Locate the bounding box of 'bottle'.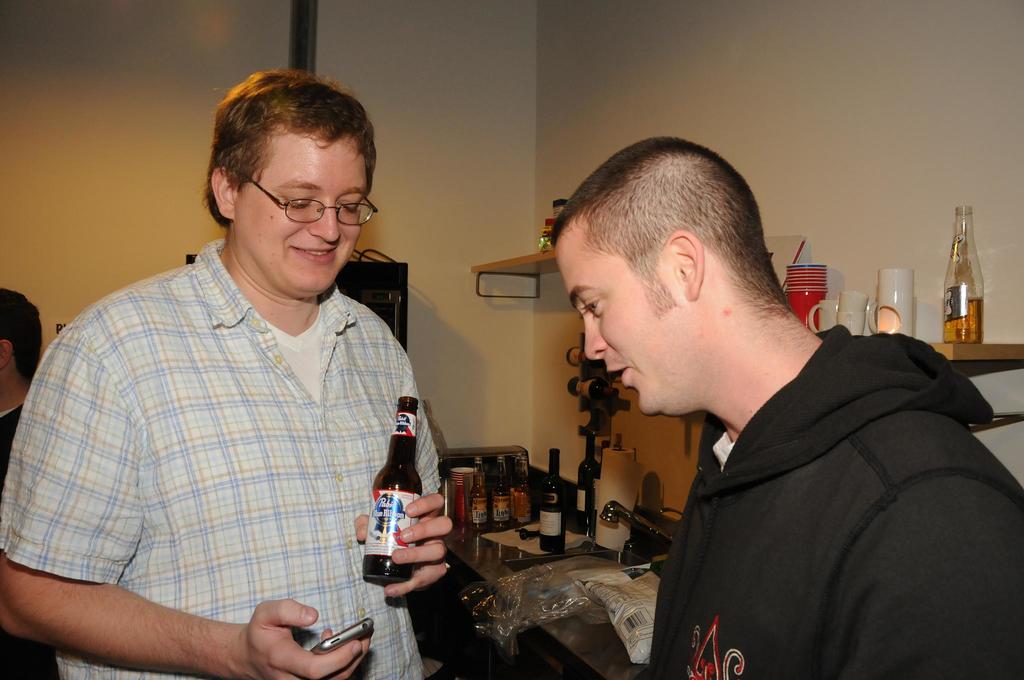
Bounding box: {"left": 577, "top": 432, "right": 598, "bottom": 520}.
